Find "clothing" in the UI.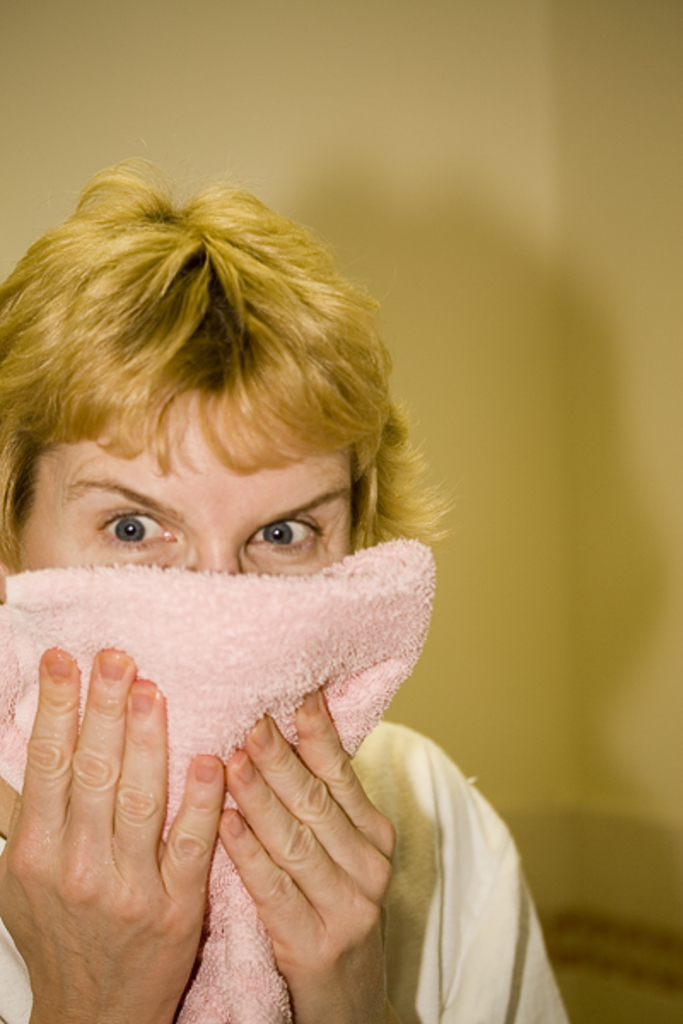
UI element at detection(0, 689, 577, 1022).
